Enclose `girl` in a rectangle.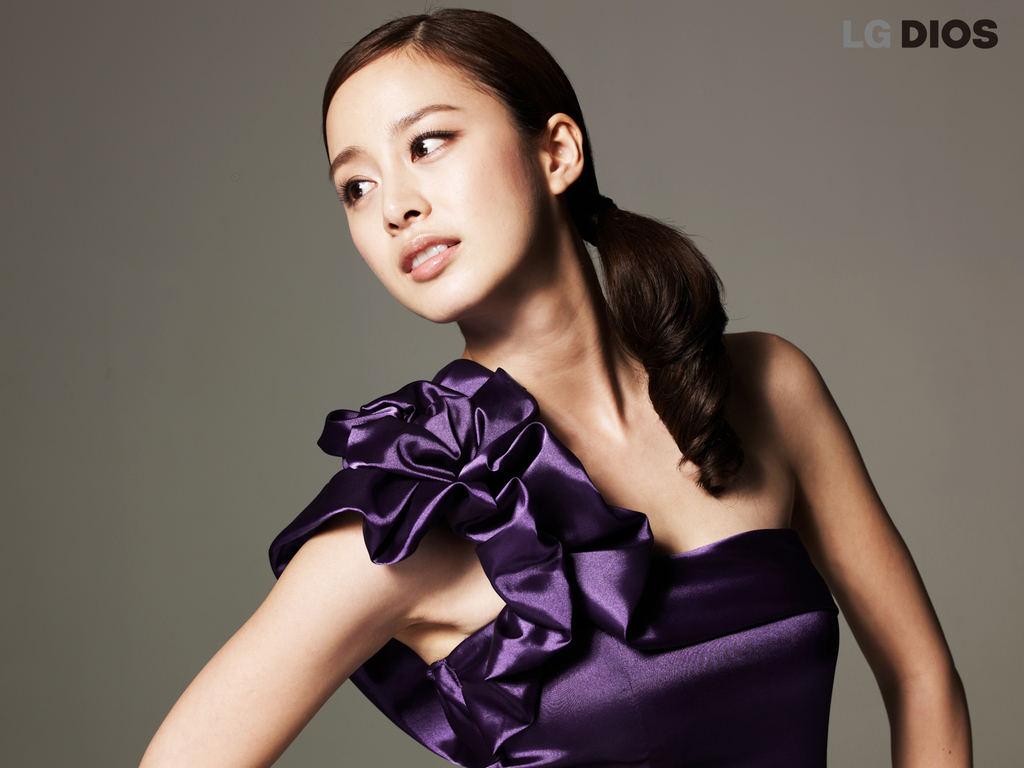
Rect(137, 5, 979, 767).
